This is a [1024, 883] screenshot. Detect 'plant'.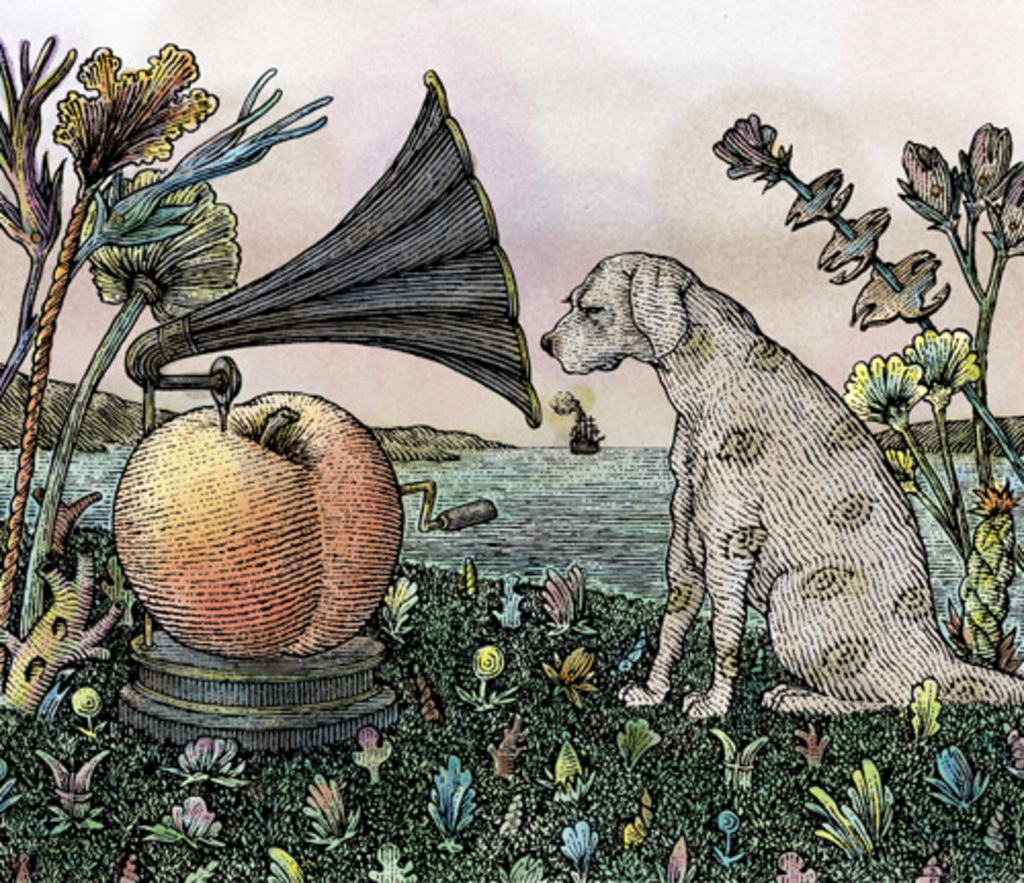
{"left": 463, "top": 555, "right": 479, "bottom": 602}.
